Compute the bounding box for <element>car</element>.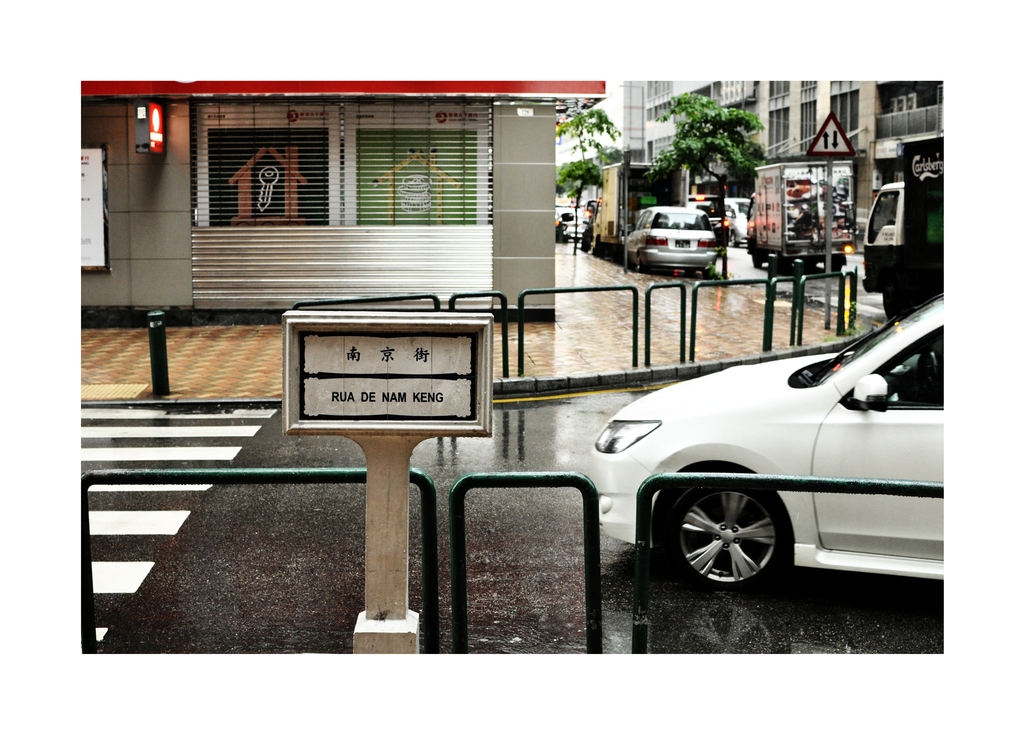
x1=729 y1=189 x2=745 y2=248.
